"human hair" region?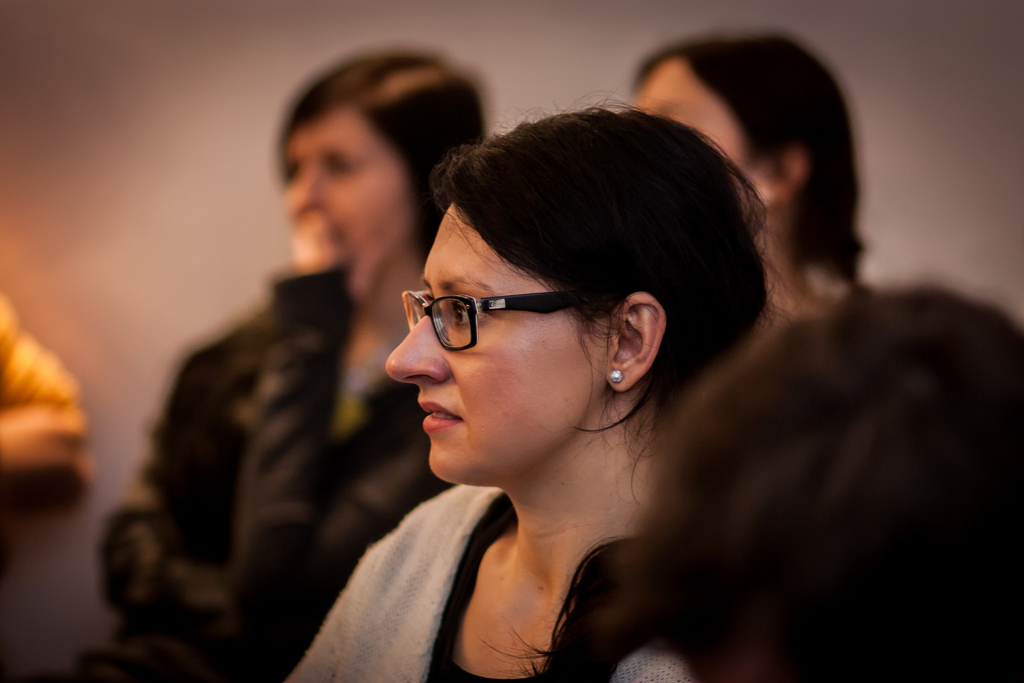
(433, 86, 805, 517)
